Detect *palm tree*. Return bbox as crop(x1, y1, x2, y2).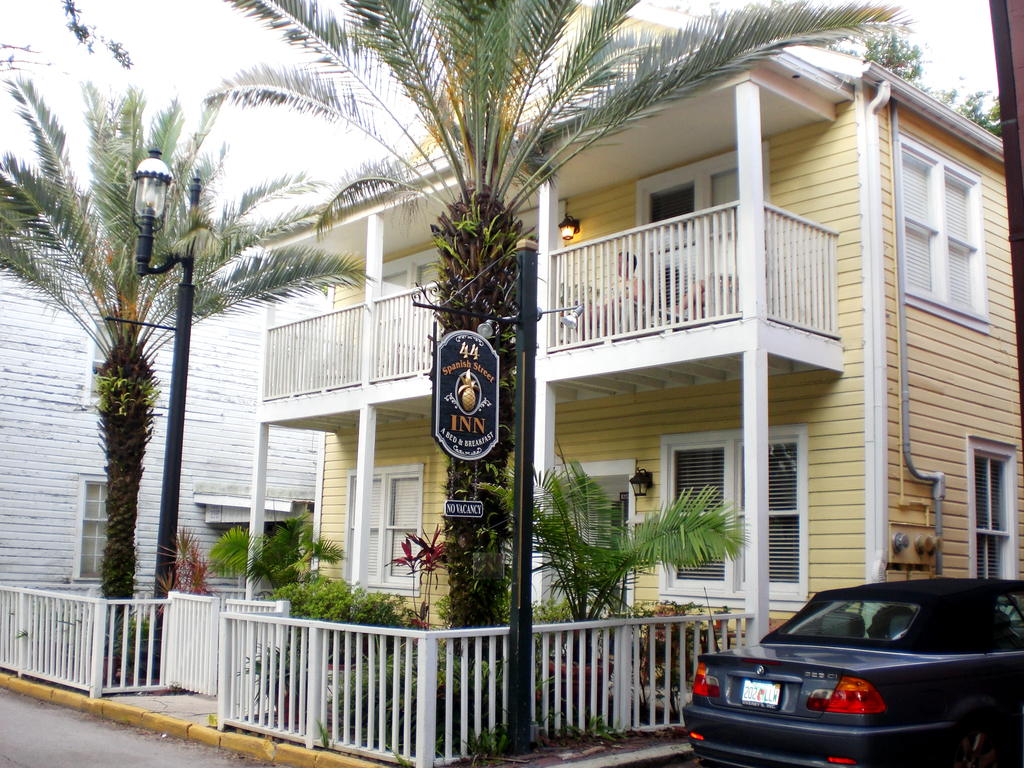
crop(199, 0, 902, 650).
